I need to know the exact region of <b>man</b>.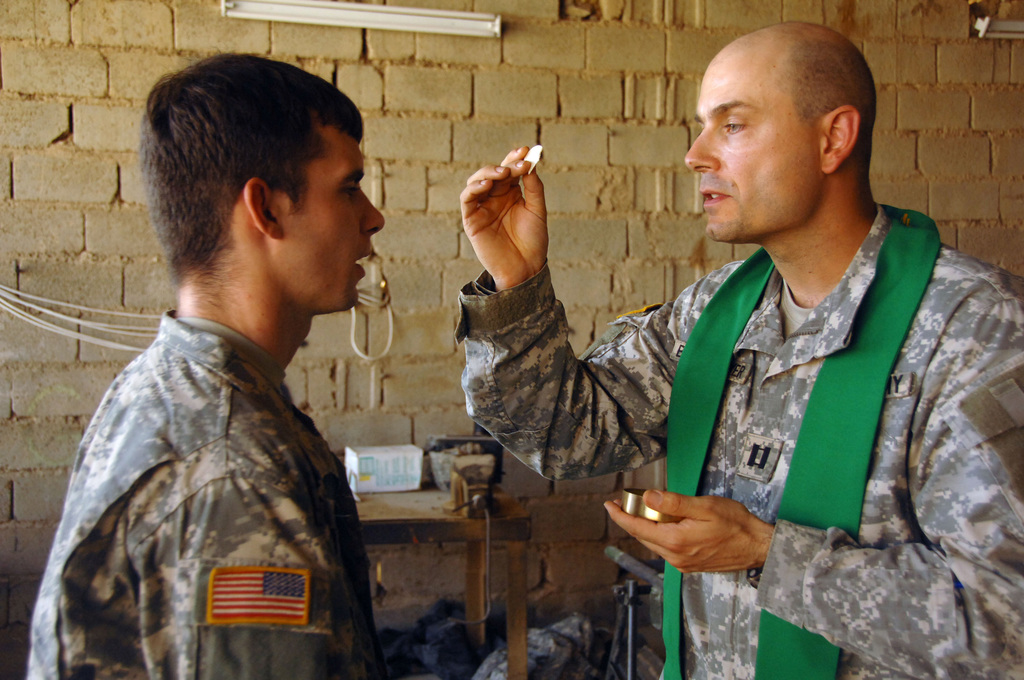
Region: 455:17:1023:679.
